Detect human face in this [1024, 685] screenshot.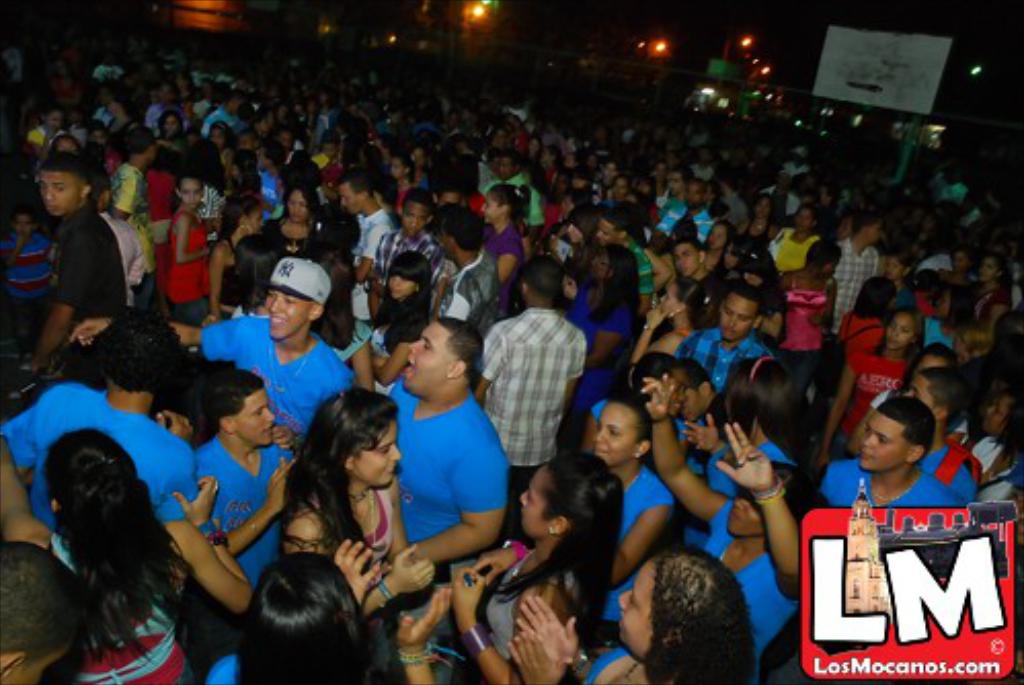
Detection: (285,513,330,556).
